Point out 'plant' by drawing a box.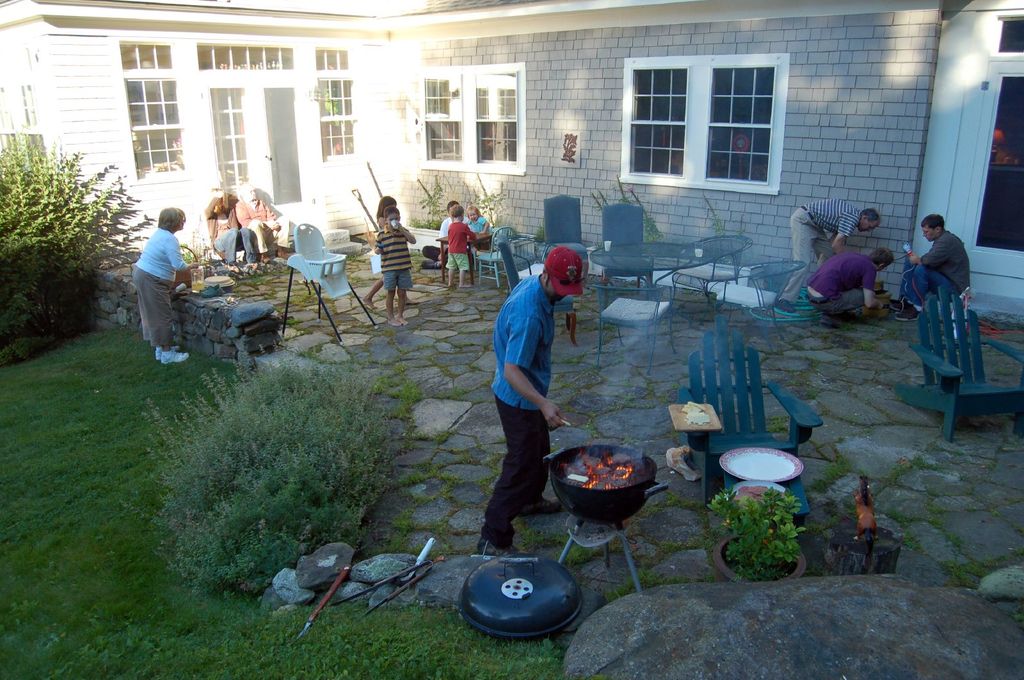
region(424, 457, 501, 486).
